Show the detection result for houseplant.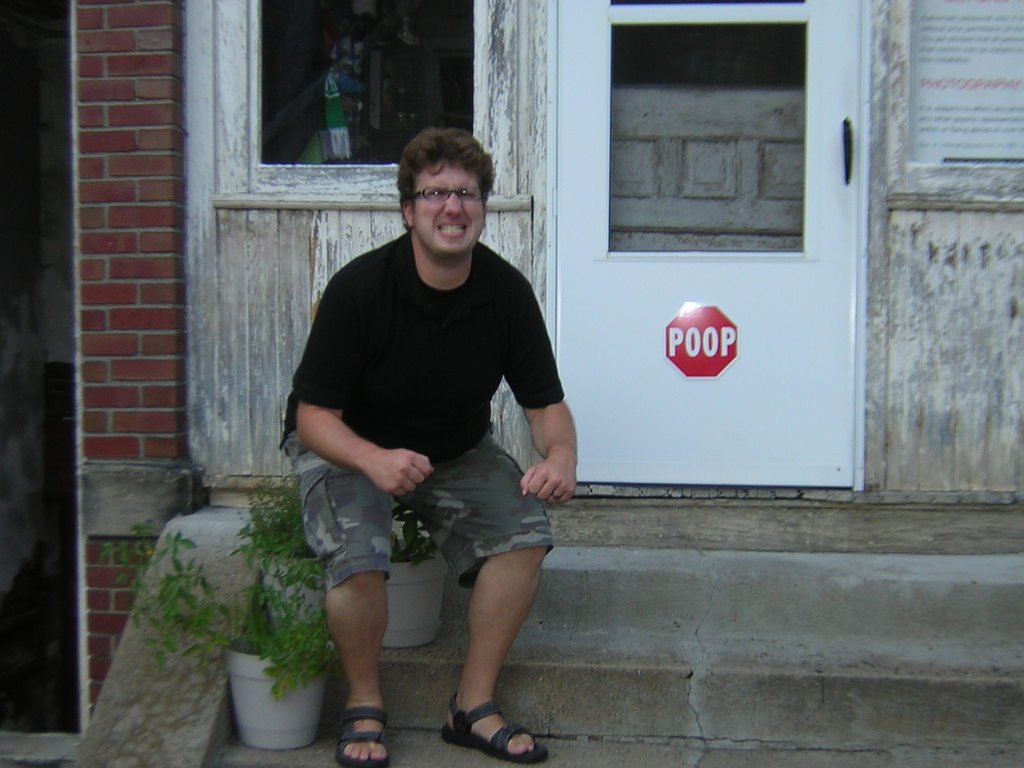
380 497 451 652.
